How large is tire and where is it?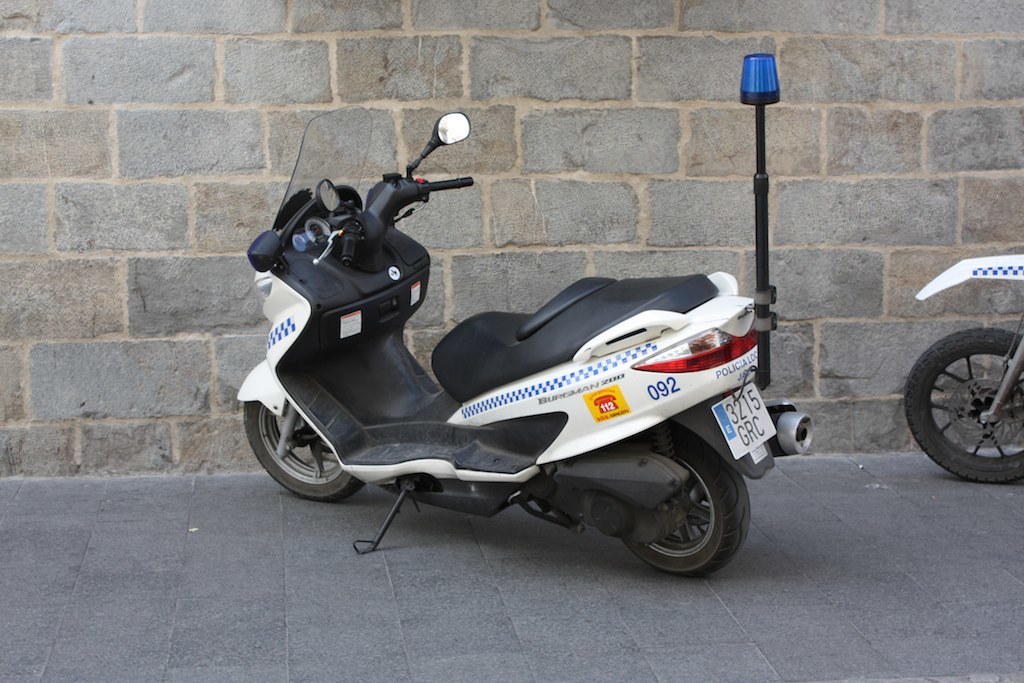
Bounding box: (x1=902, y1=330, x2=1023, y2=479).
